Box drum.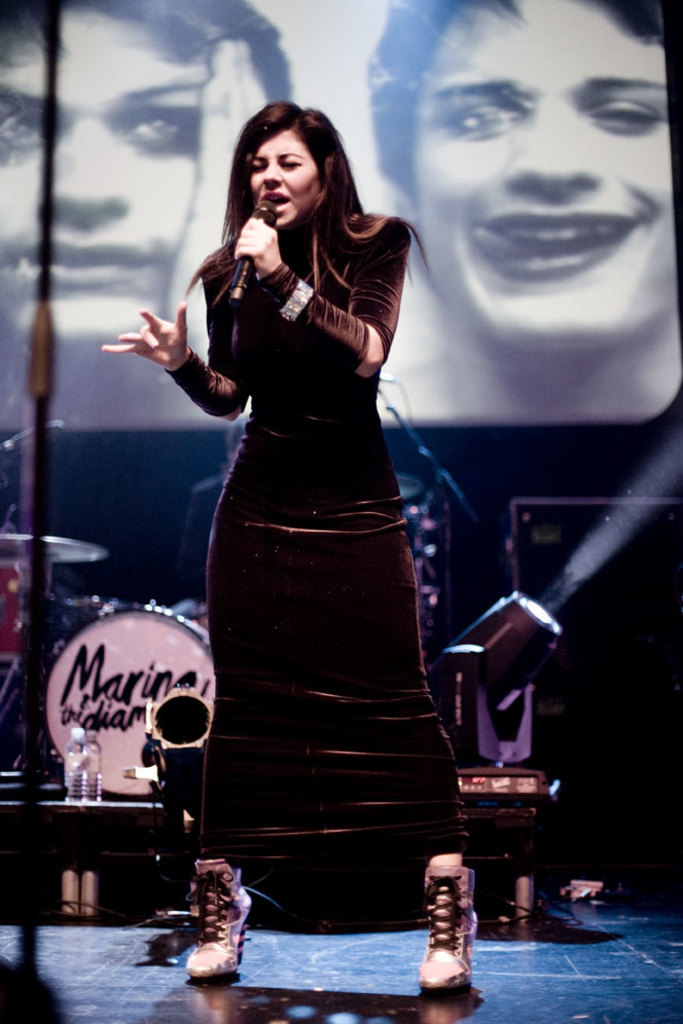
0, 531, 120, 667.
